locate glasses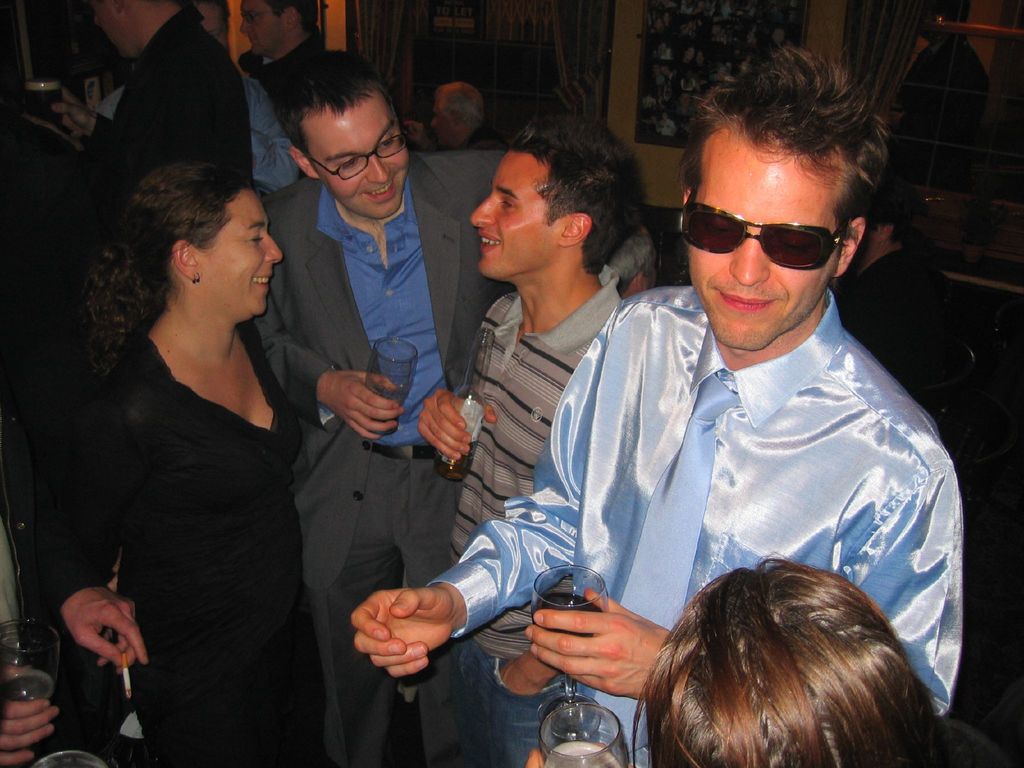
207,28,232,42
